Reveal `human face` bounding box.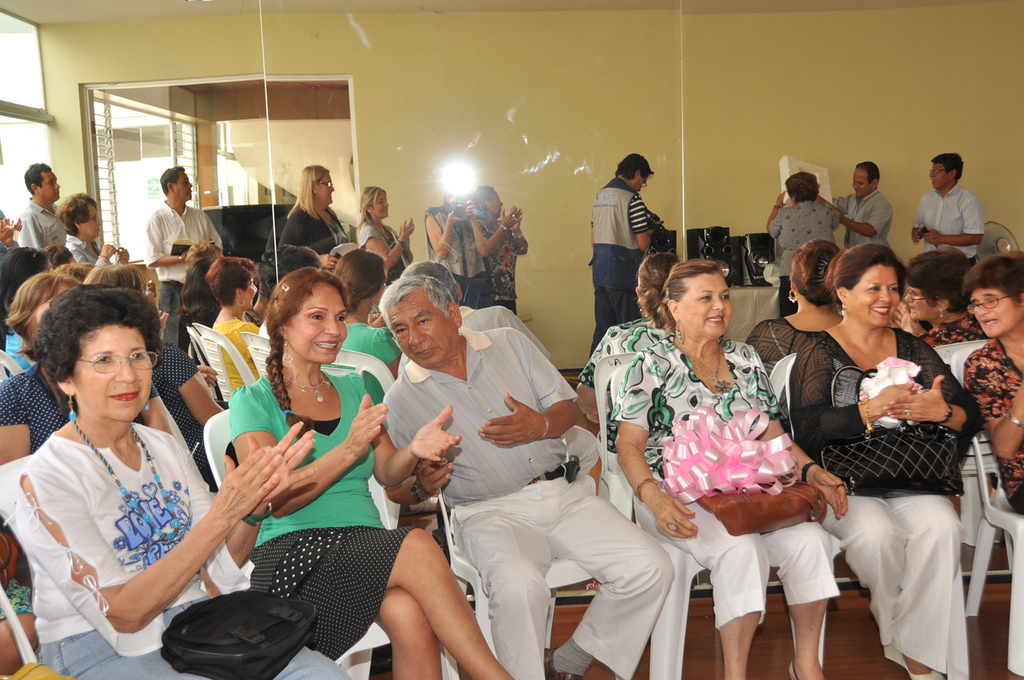
Revealed: <bbox>494, 191, 500, 217</bbox>.
